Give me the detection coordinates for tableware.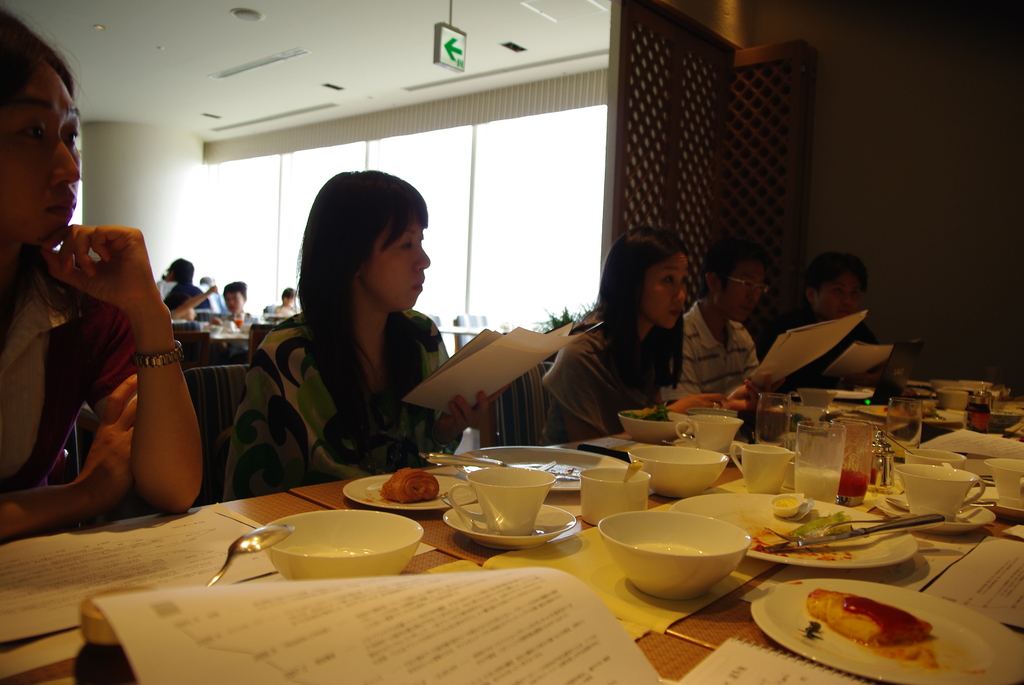
x1=250, y1=517, x2=421, y2=581.
